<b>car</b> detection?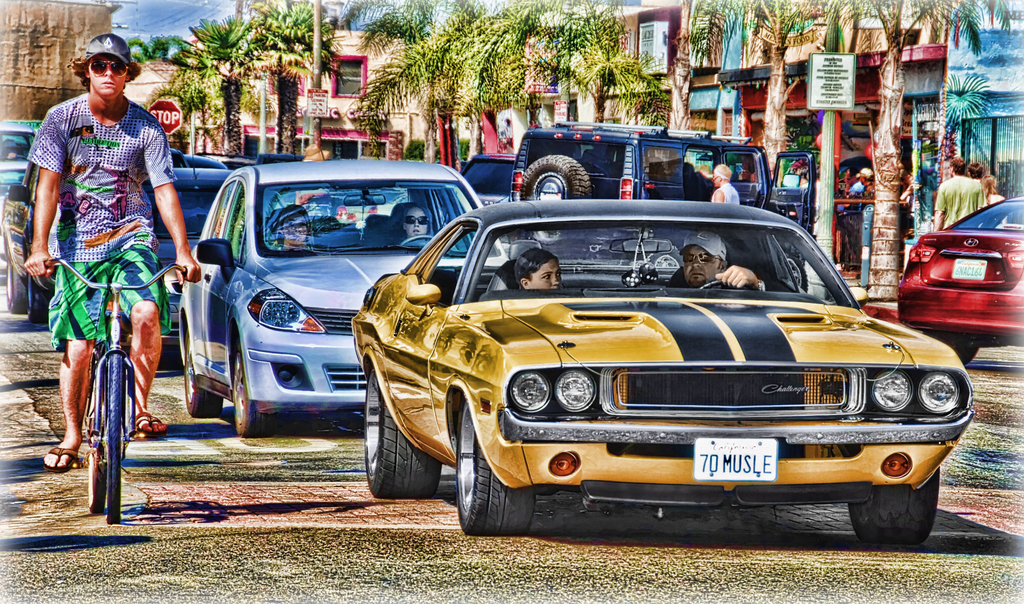
BBox(369, 190, 409, 216)
